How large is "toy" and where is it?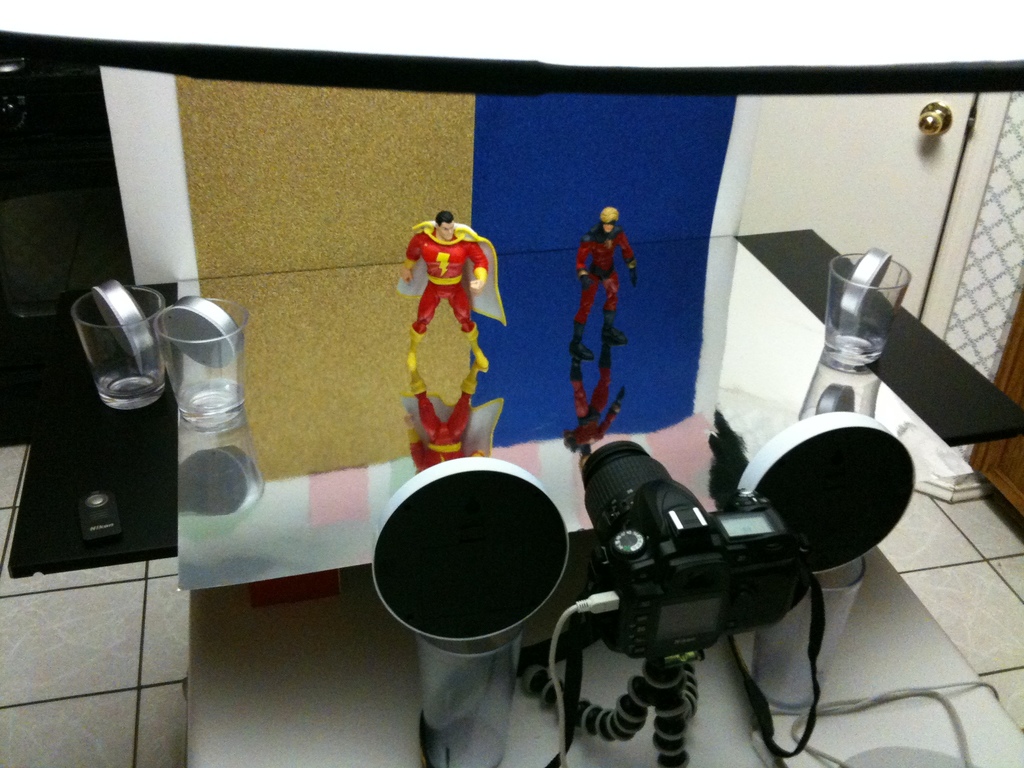
Bounding box: pyautogui.locateOnScreen(404, 202, 493, 359).
